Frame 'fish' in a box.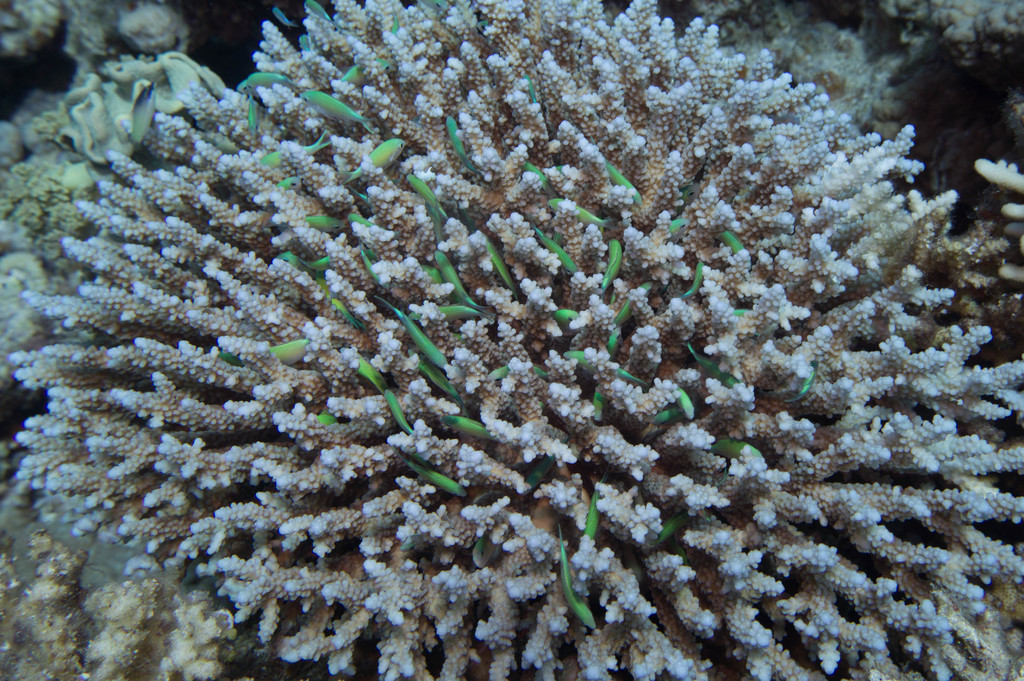
bbox=[379, 299, 450, 369].
